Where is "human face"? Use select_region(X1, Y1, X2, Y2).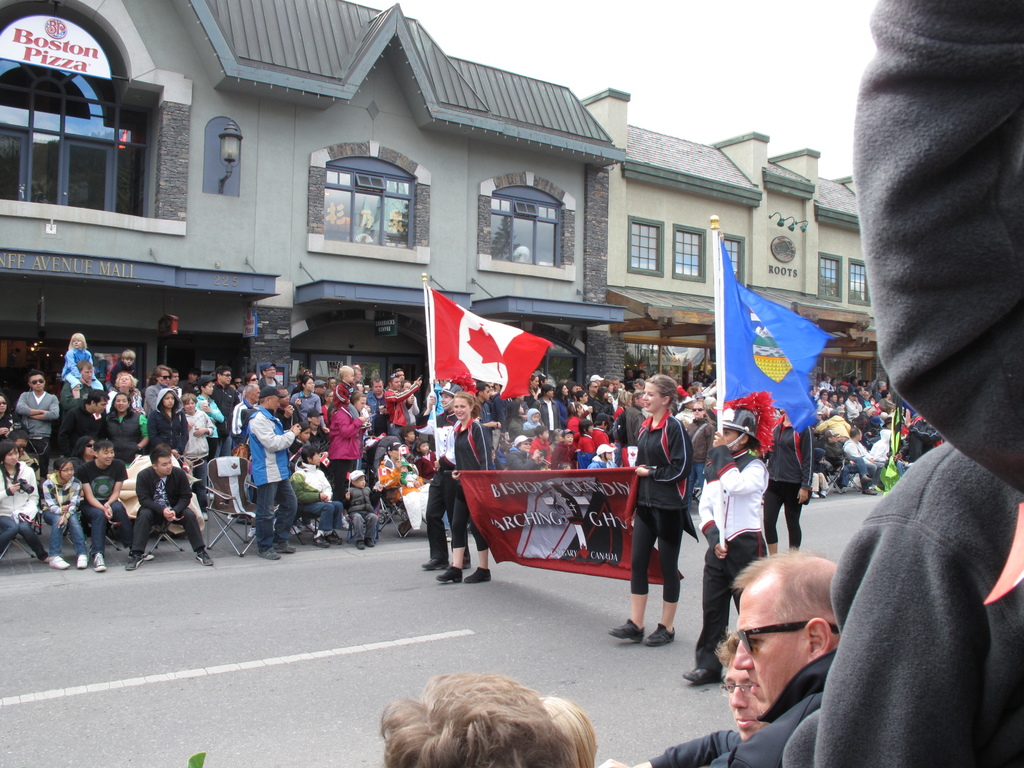
select_region(83, 436, 95, 460).
